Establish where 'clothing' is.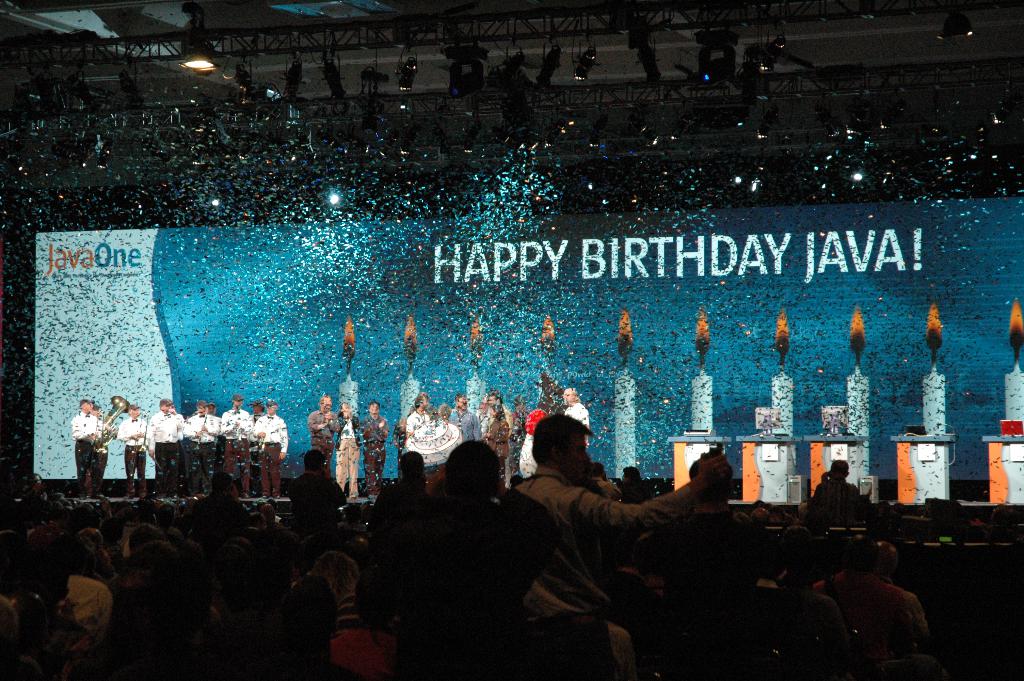
Established at crop(482, 414, 511, 465).
